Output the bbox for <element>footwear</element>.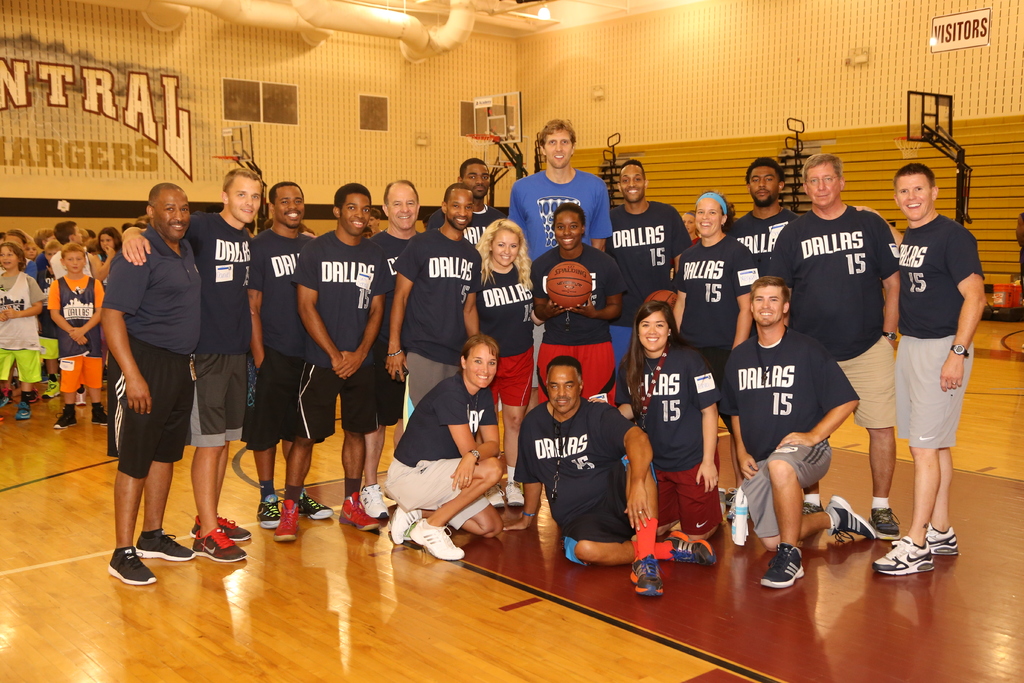
[727,489,735,504].
